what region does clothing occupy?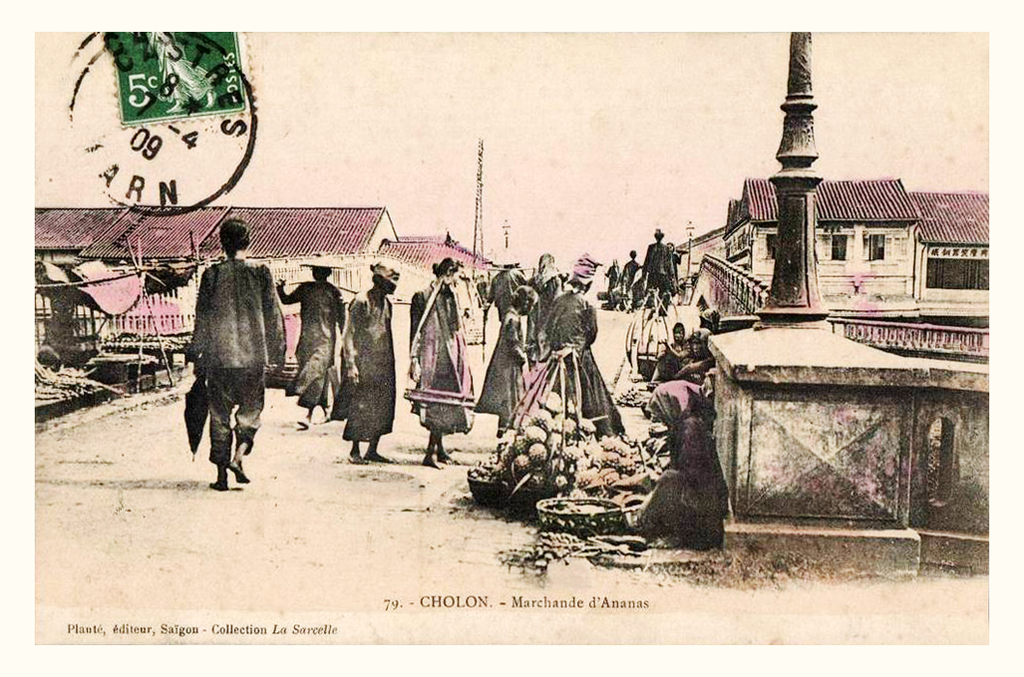
530, 275, 558, 348.
